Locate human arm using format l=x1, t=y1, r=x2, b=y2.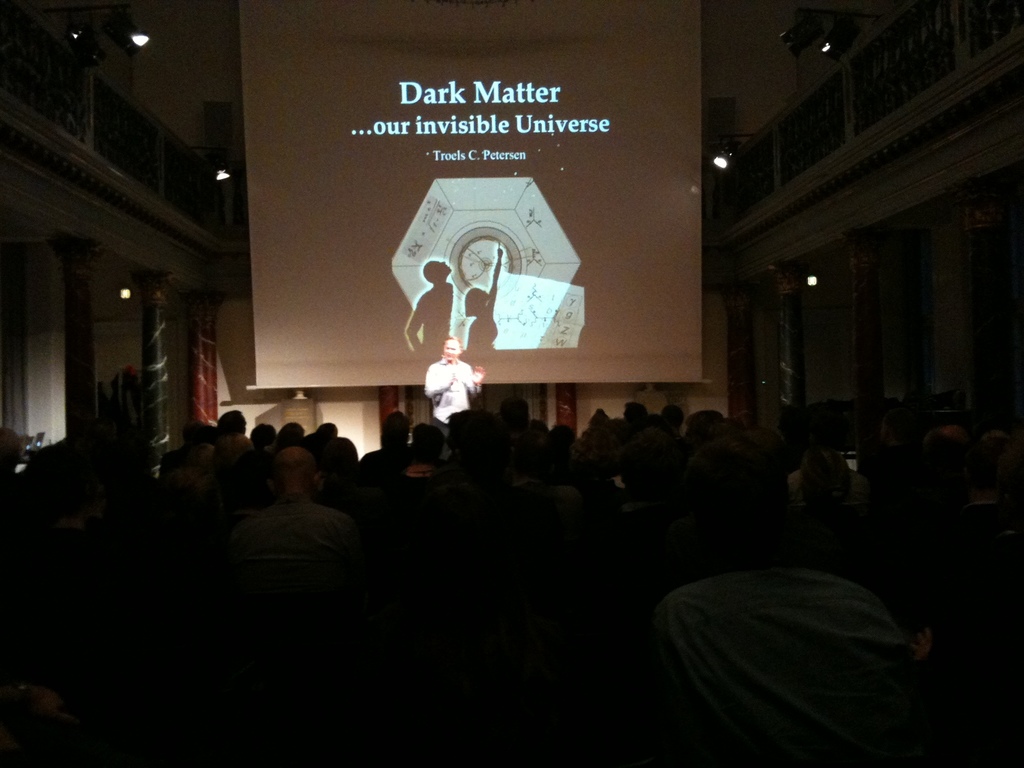
l=419, t=362, r=454, b=399.
